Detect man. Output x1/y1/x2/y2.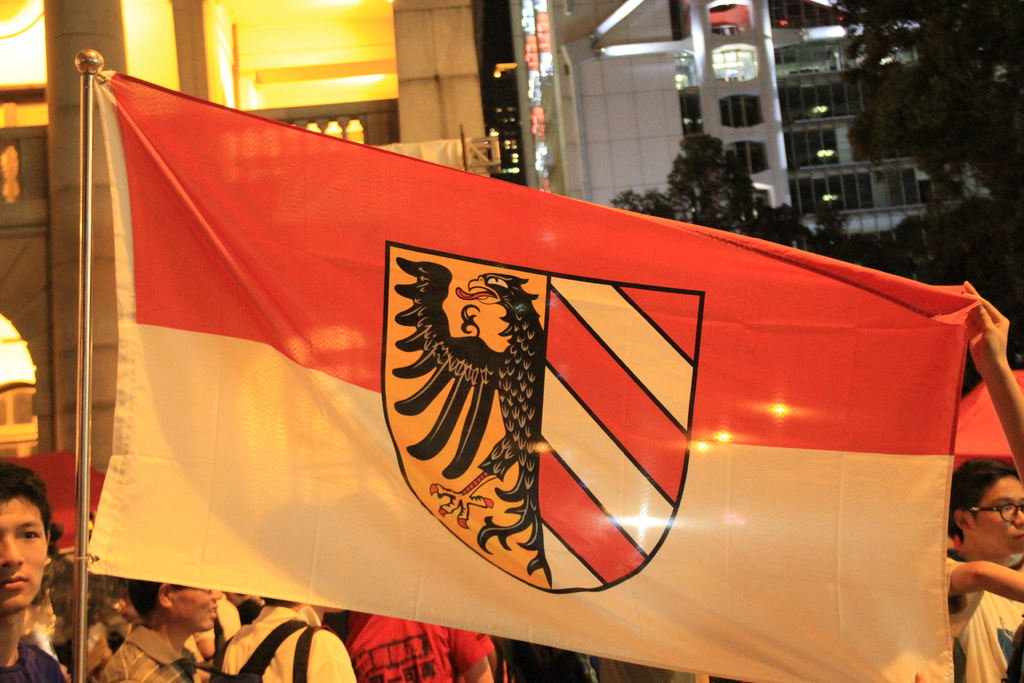
0/461/63/682.
